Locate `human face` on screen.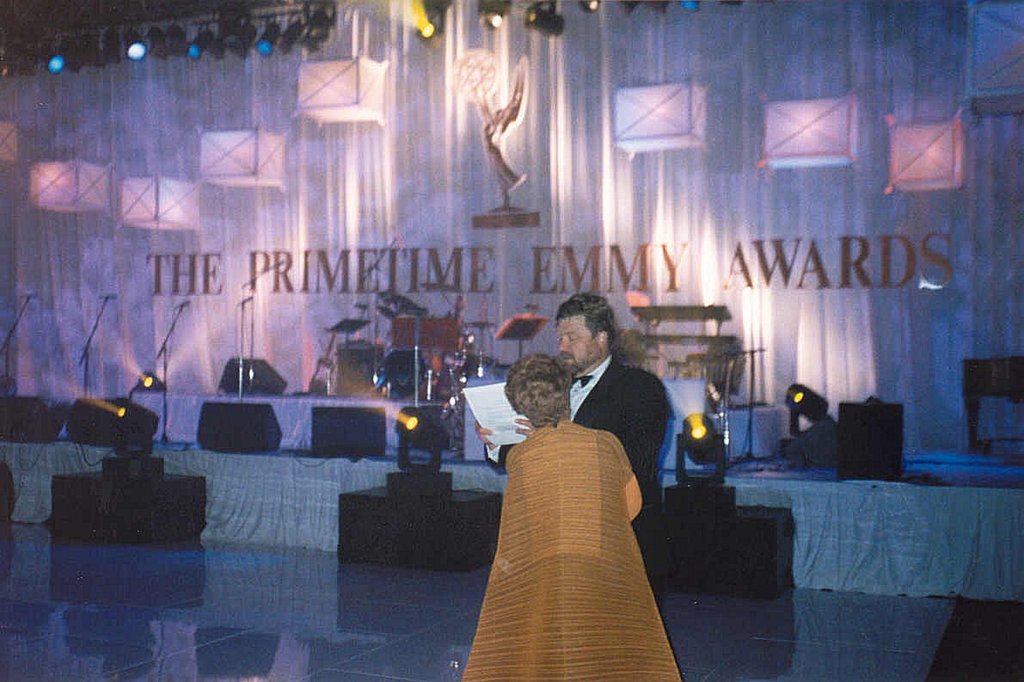
On screen at locate(559, 311, 604, 378).
